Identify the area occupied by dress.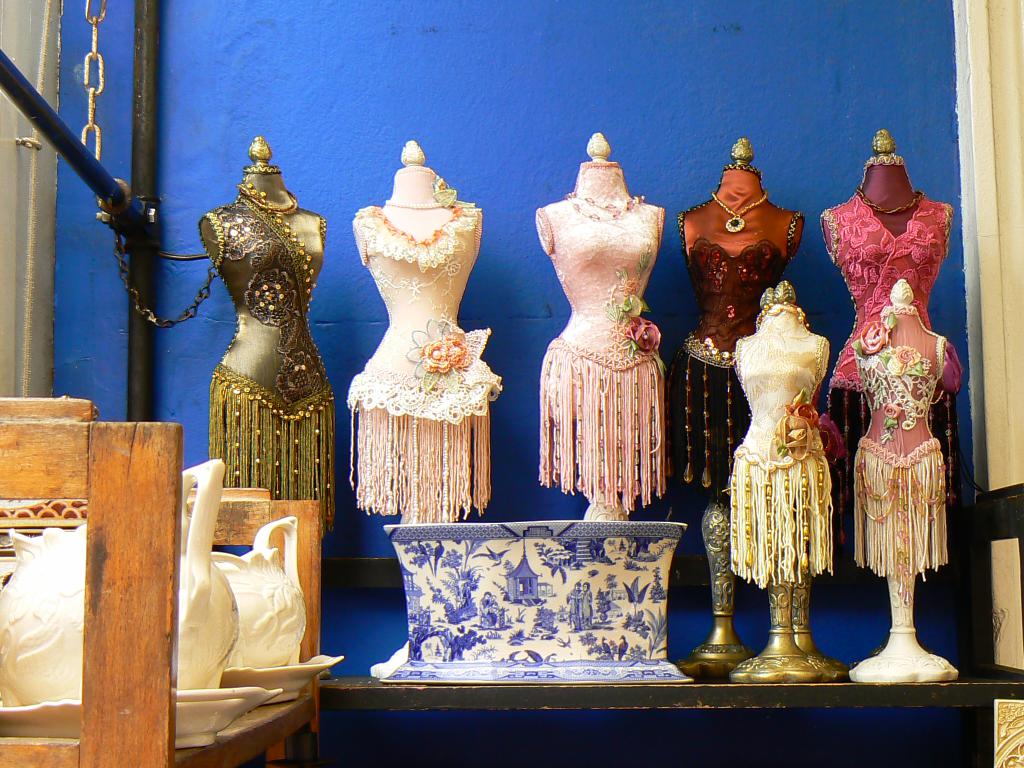
Area: bbox=[678, 160, 803, 493].
